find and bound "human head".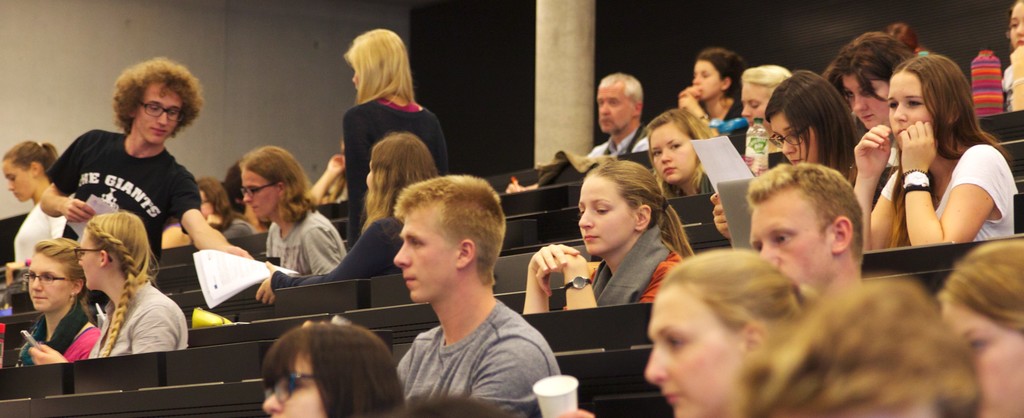
Bound: bbox=[71, 214, 154, 296].
